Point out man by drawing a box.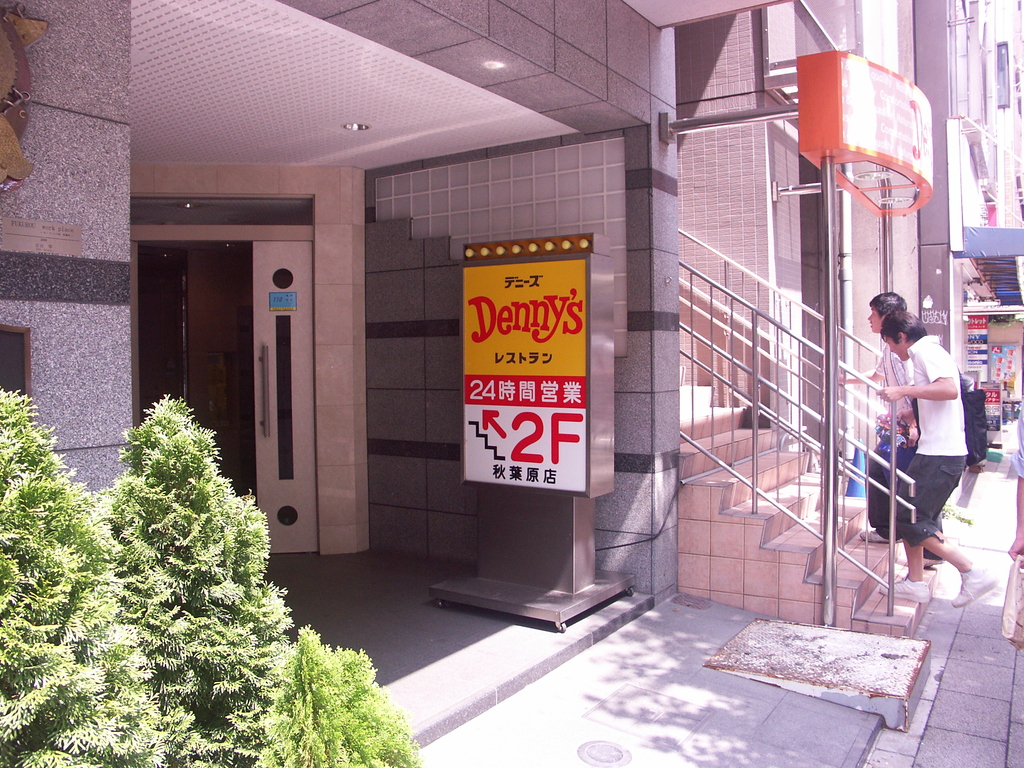
rect(836, 288, 945, 563).
